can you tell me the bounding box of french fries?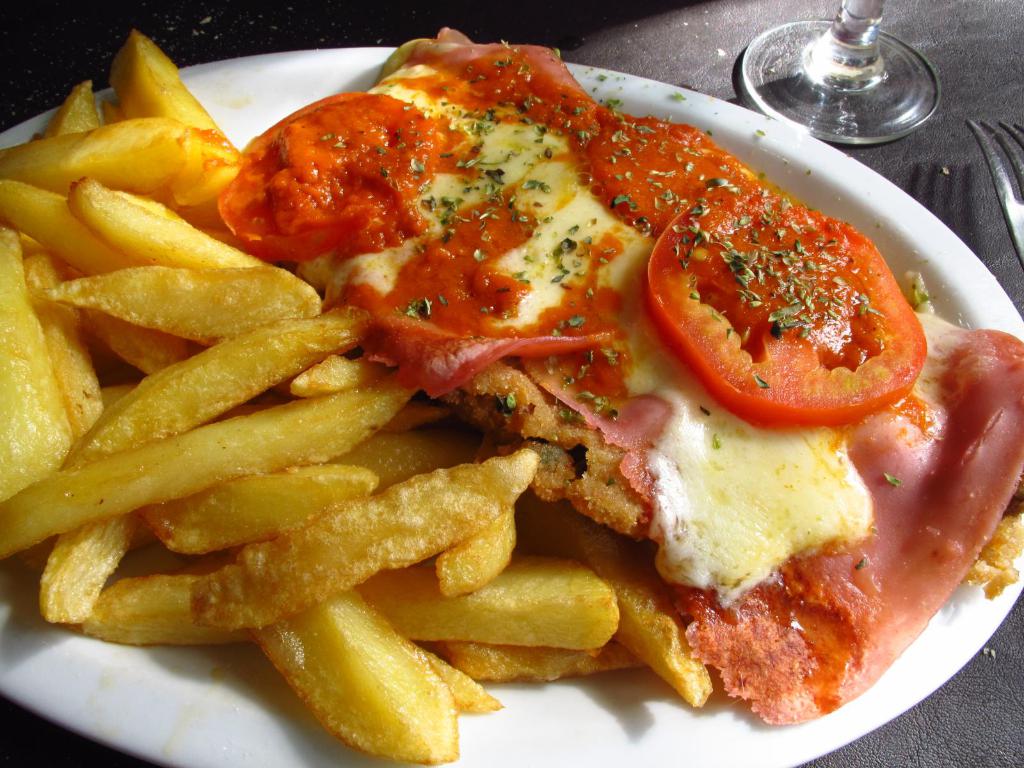
[0,354,436,550].
